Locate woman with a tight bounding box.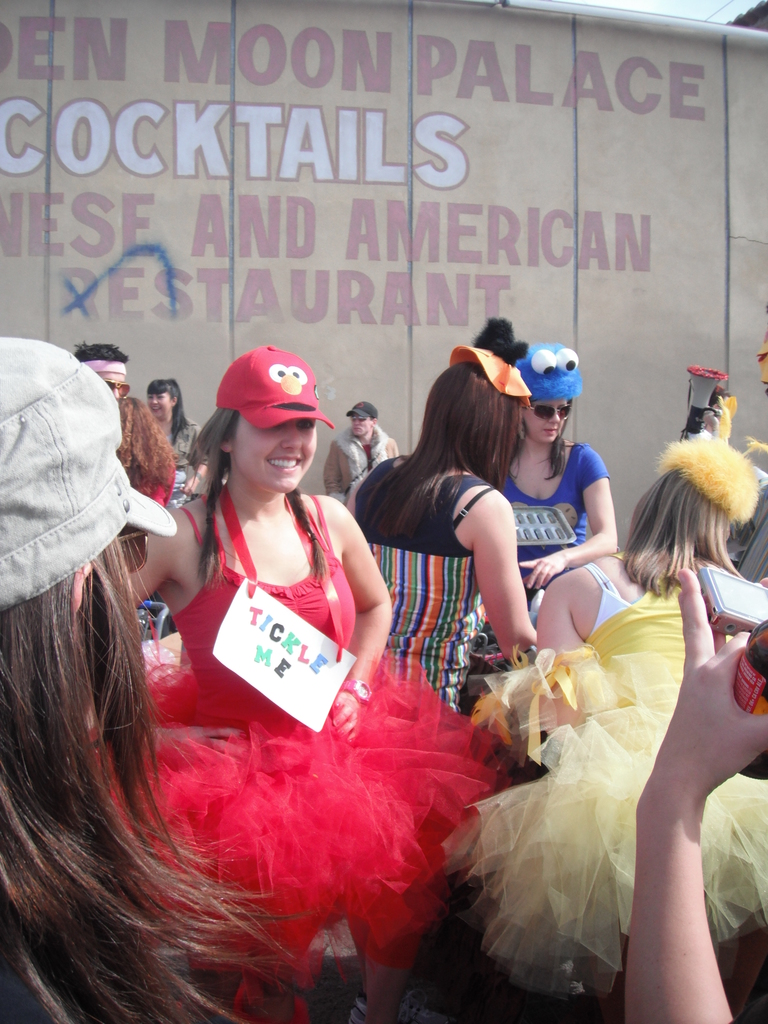
detection(492, 335, 620, 603).
